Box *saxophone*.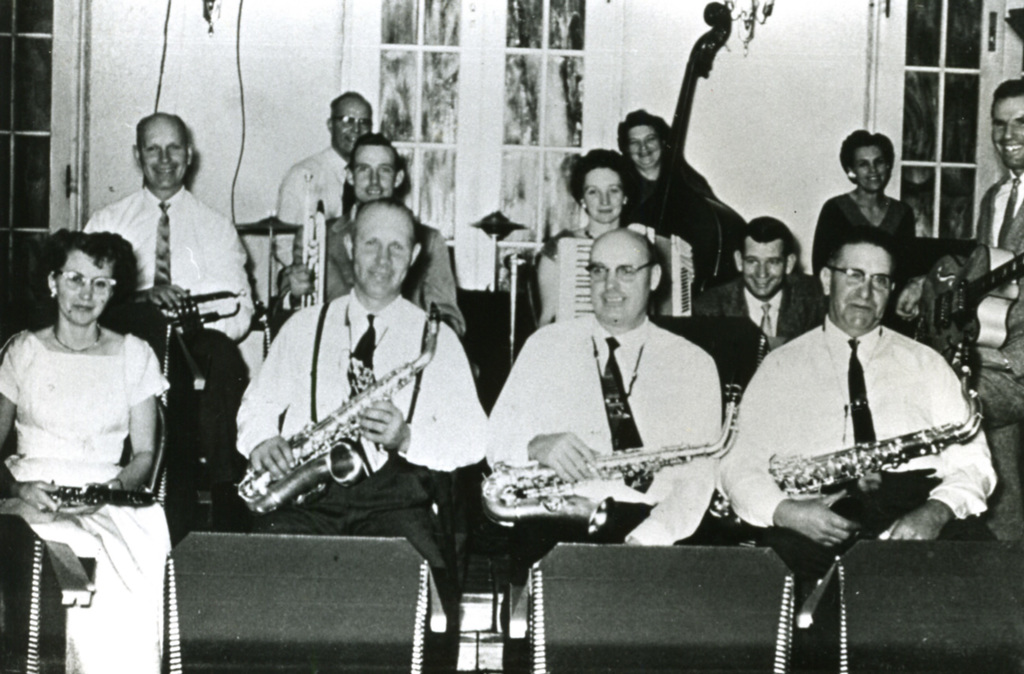
box=[768, 326, 984, 509].
